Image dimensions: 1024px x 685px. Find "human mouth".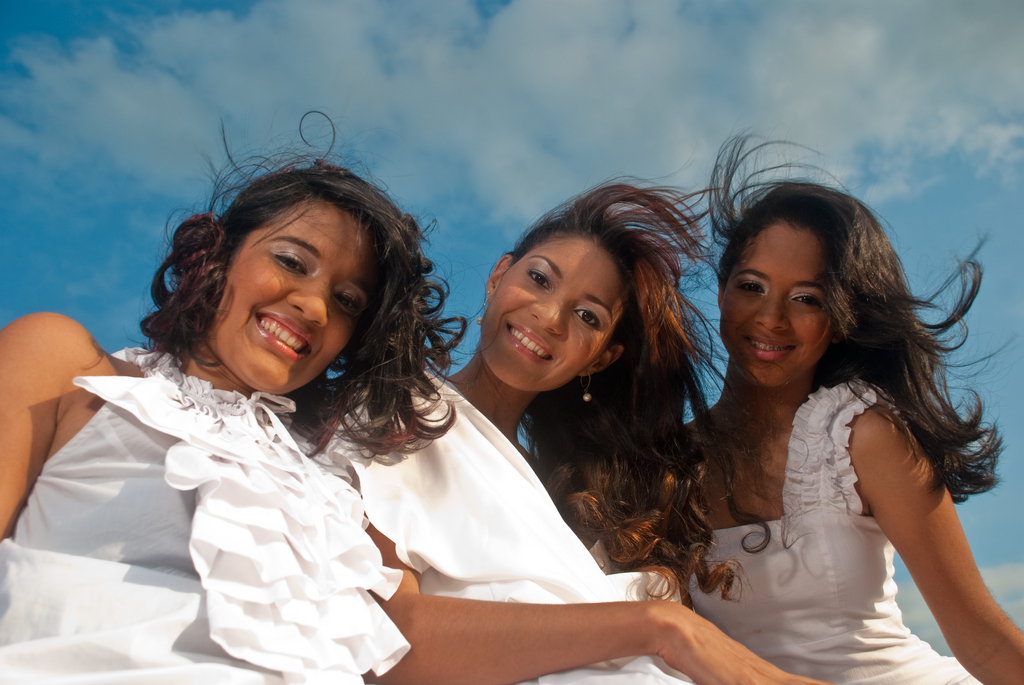
left=742, top=333, right=797, bottom=363.
